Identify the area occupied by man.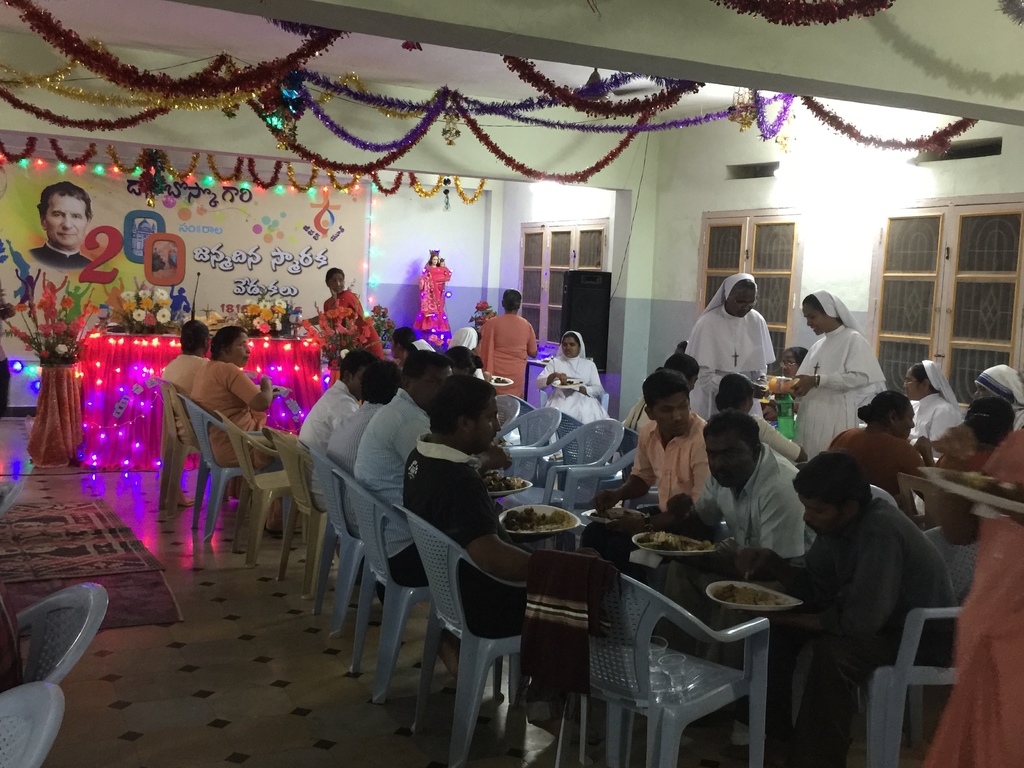
Area: 399/370/610/716.
